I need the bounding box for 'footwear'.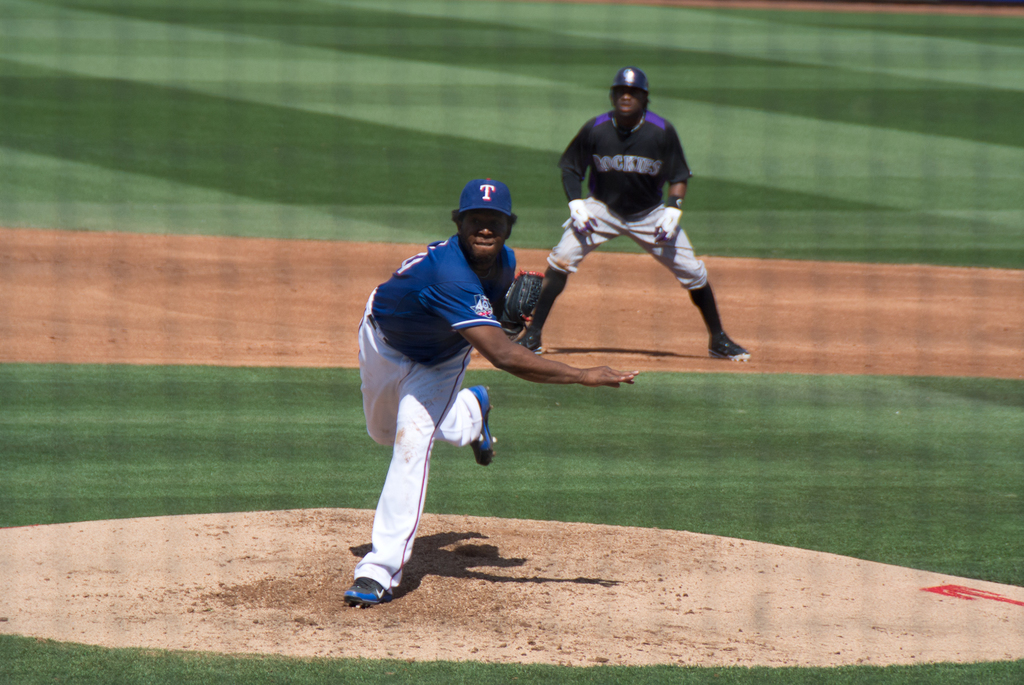
Here it is: l=341, t=572, r=397, b=608.
